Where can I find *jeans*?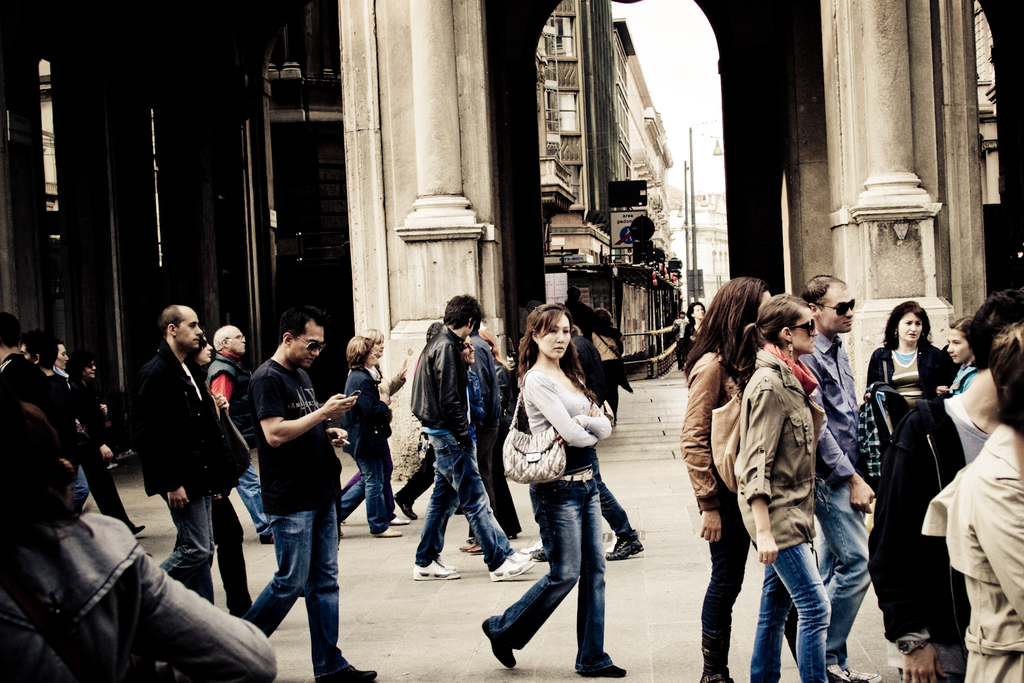
You can find it at 602:483:634:539.
